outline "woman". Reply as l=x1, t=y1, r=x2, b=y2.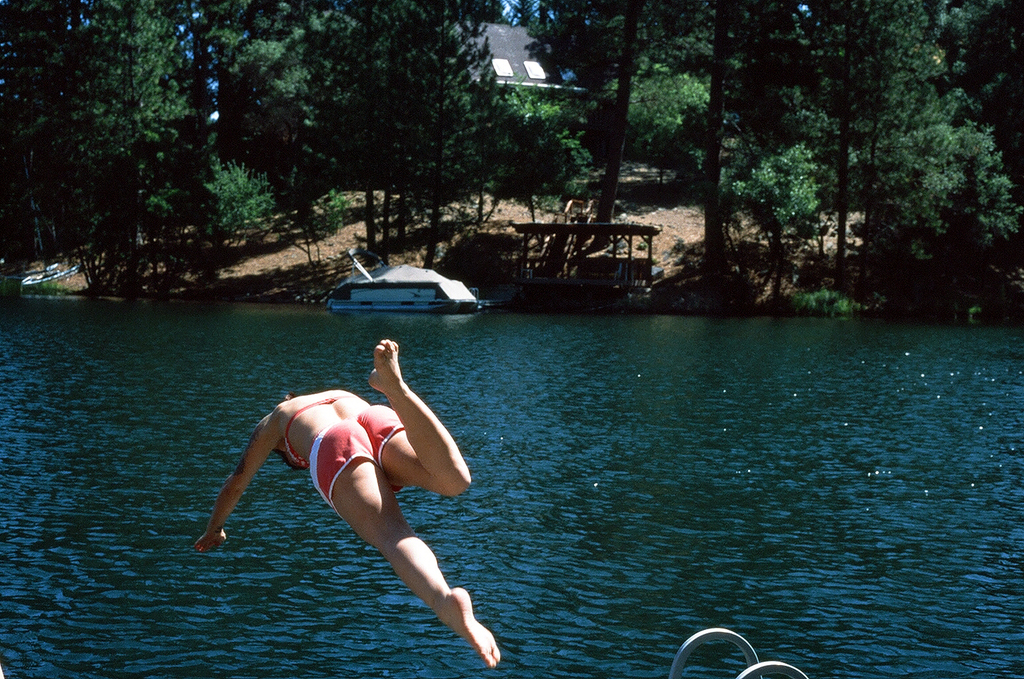
l=214, t=322, r=495, b=656.
